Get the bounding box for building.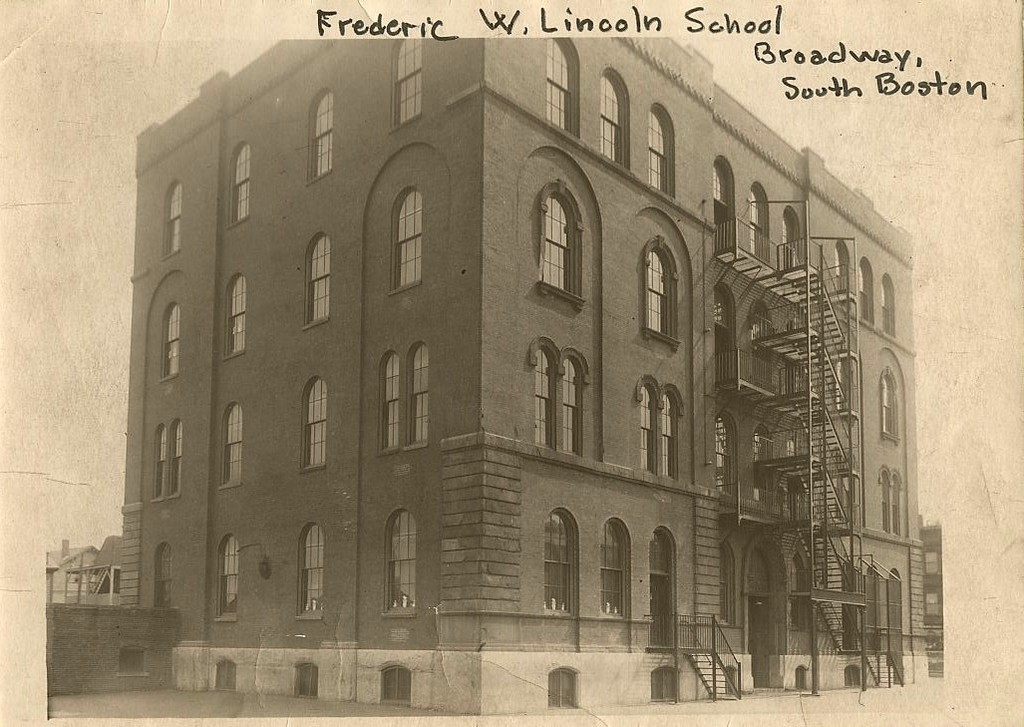
bbox=(119, 39, 928, 719).
